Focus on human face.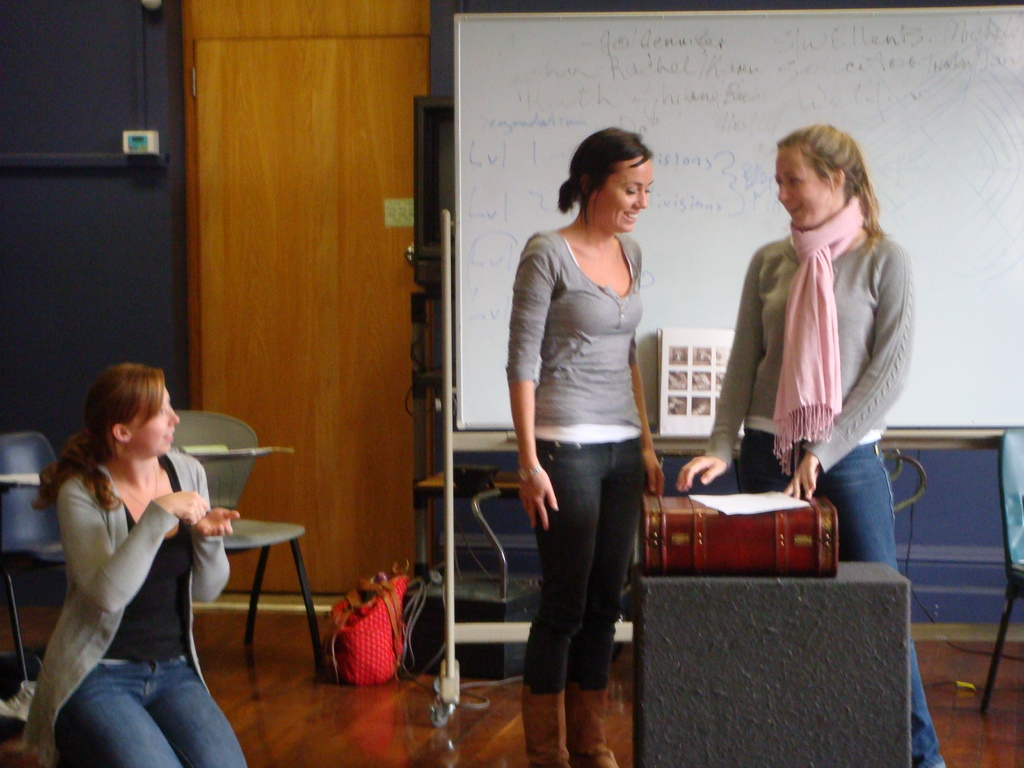
Focused at (left=774, top=143, right=835, bottom=225).
